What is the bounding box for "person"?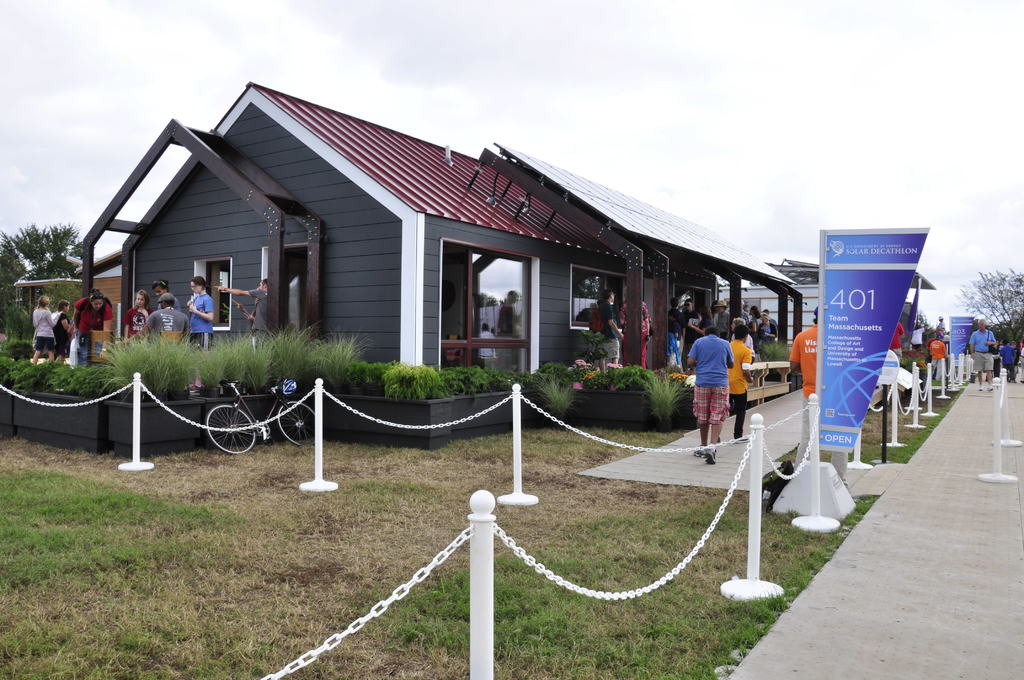
select_region(30, 291, 67, 377).
